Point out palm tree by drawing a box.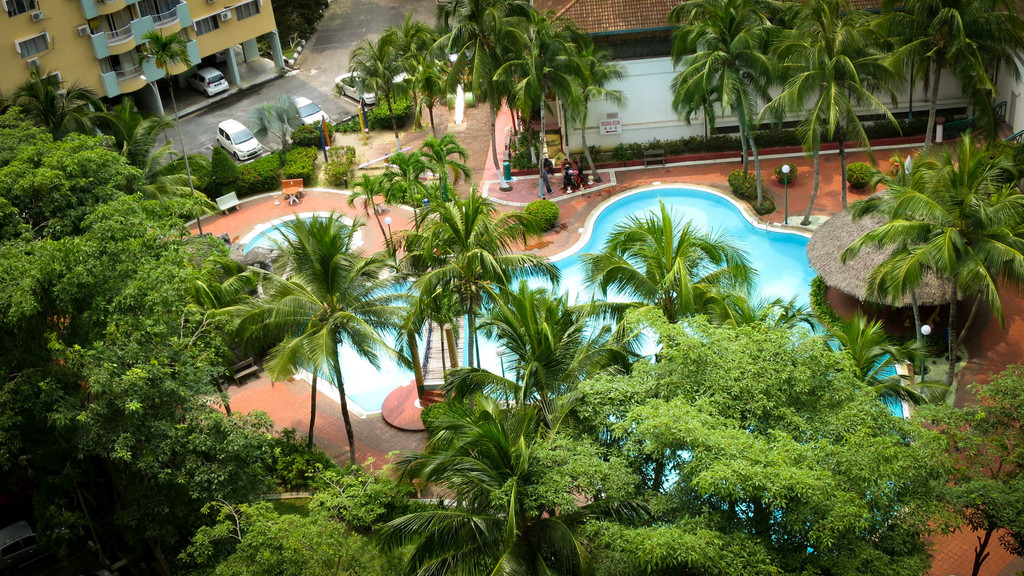
<region>673, 0, 767, 73</region>.
